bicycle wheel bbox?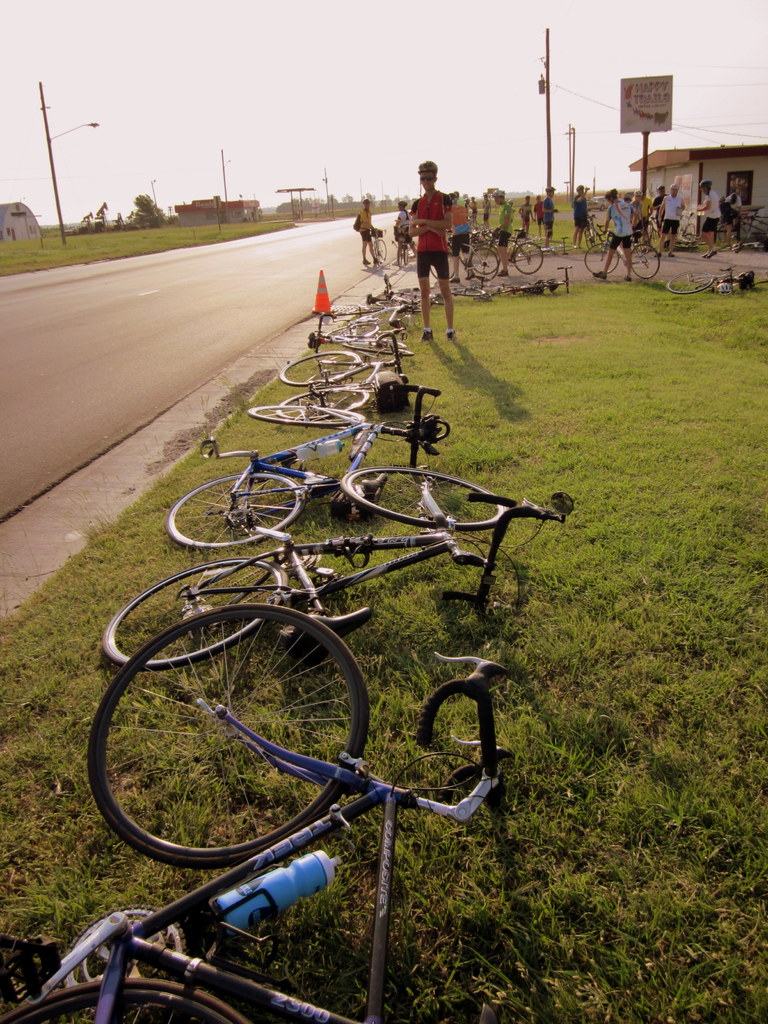
[left=325, top=316, right=405, bottom=356]
